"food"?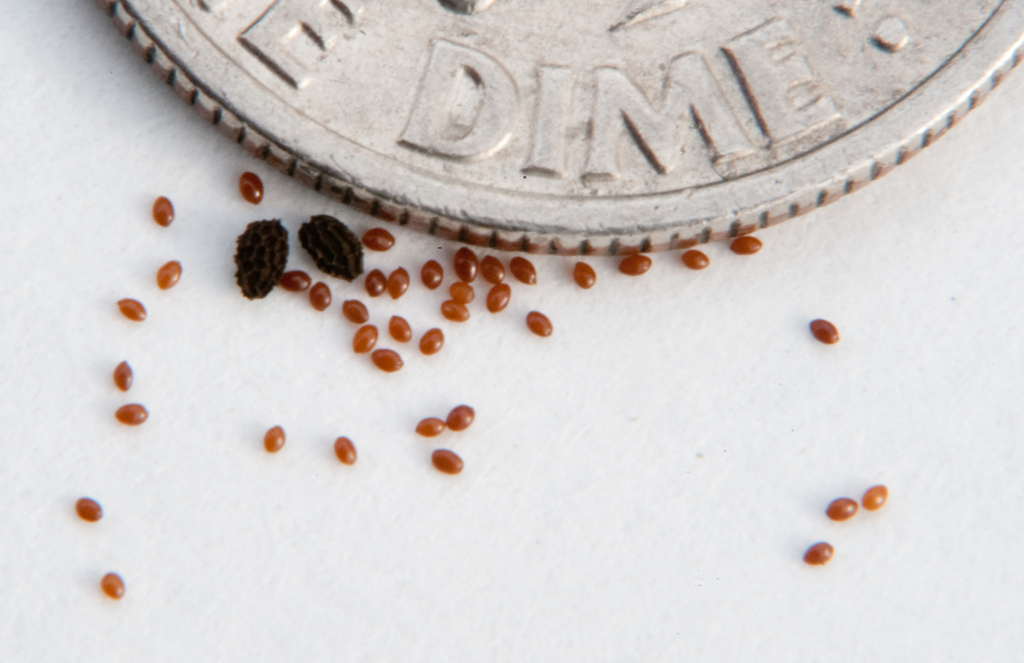
683, 249, 712, 271
